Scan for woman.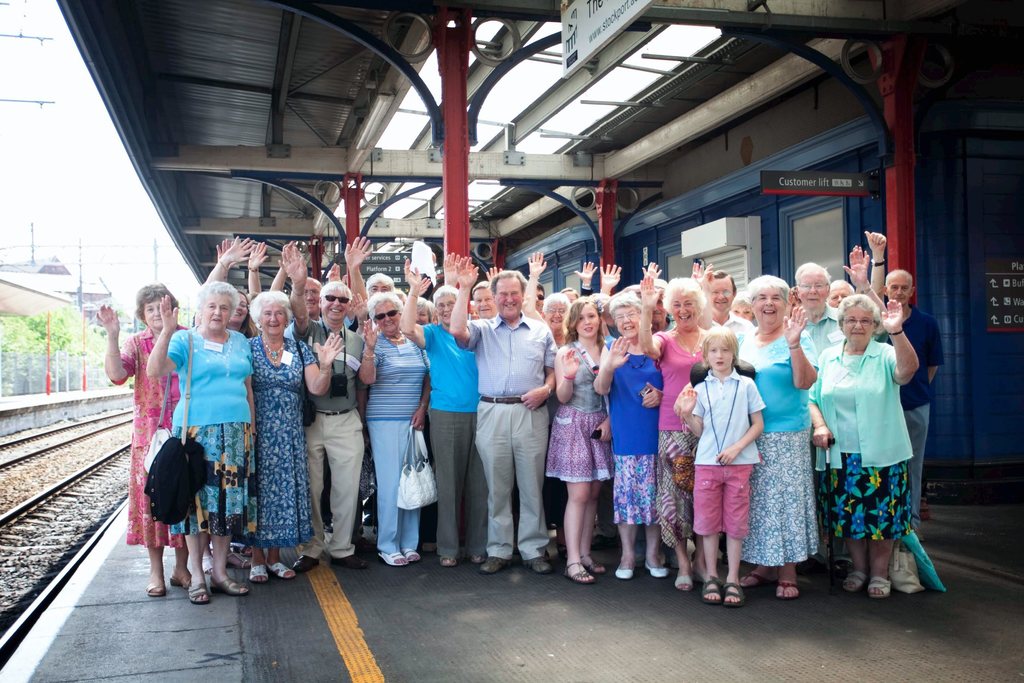
Scan result: <box>588,290,668,580</box>.
